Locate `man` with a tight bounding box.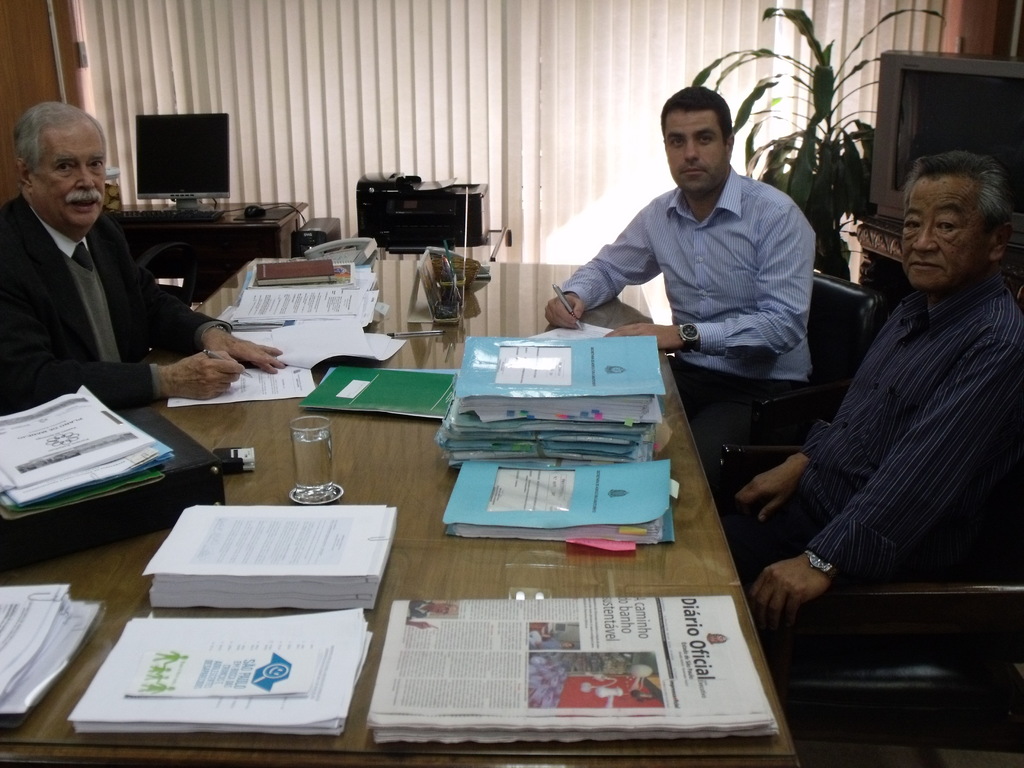
{"x1": 0, "y1": 100, "x2": 289, "y2": 413}.
